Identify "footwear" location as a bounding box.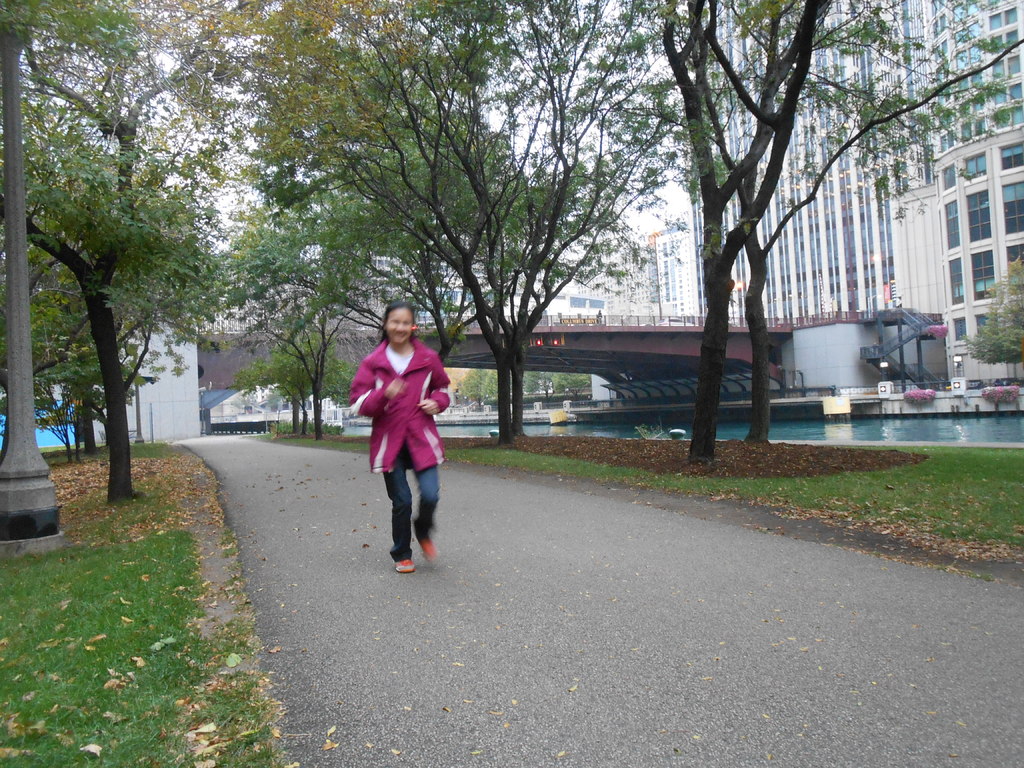
394/557/413/571.
